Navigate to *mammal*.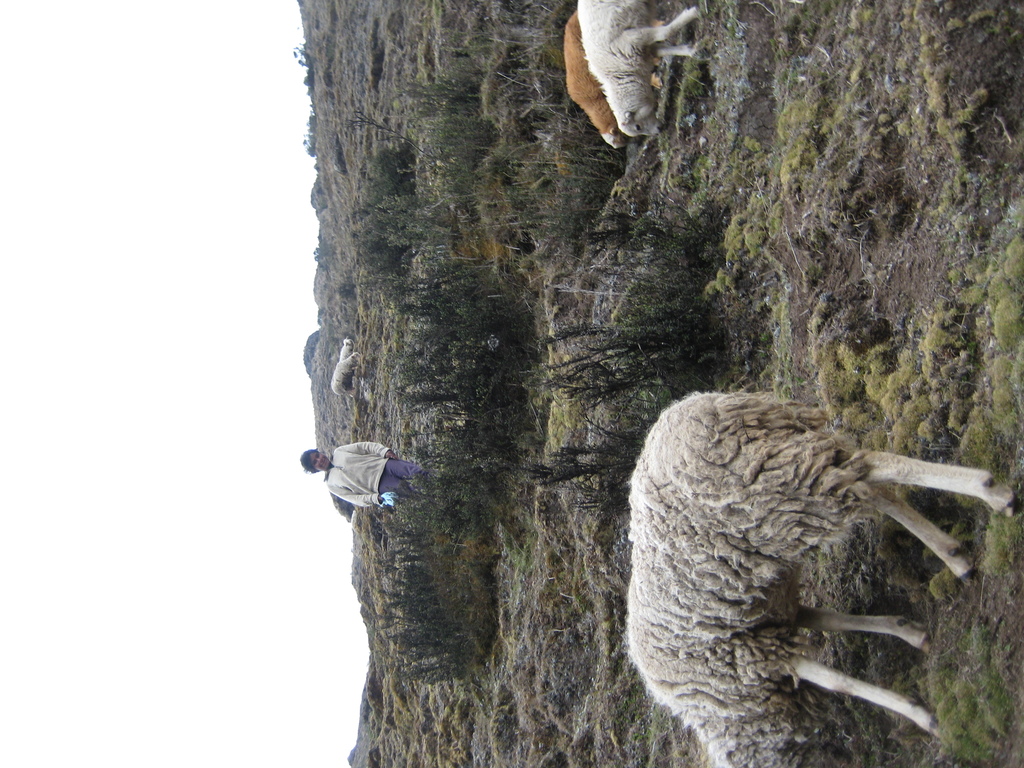
Navigation target: 326 350 361 399.
